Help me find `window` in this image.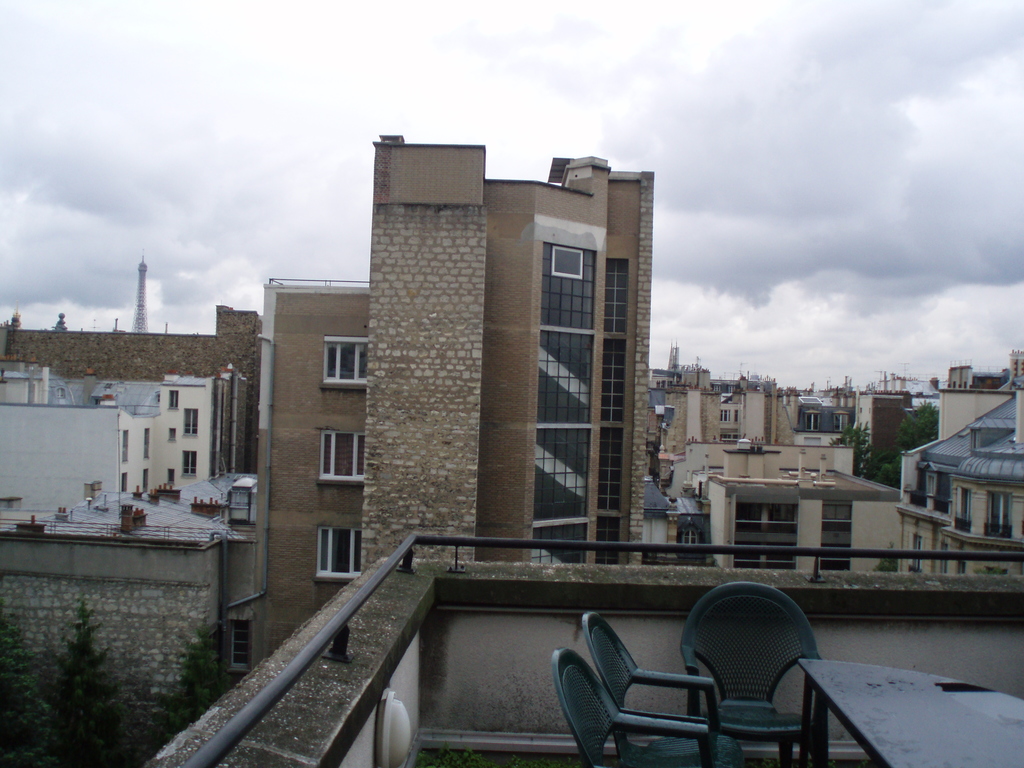
Found it: {"x1": 140, "y1": 471, "x2": 151, "y2": 491}.
